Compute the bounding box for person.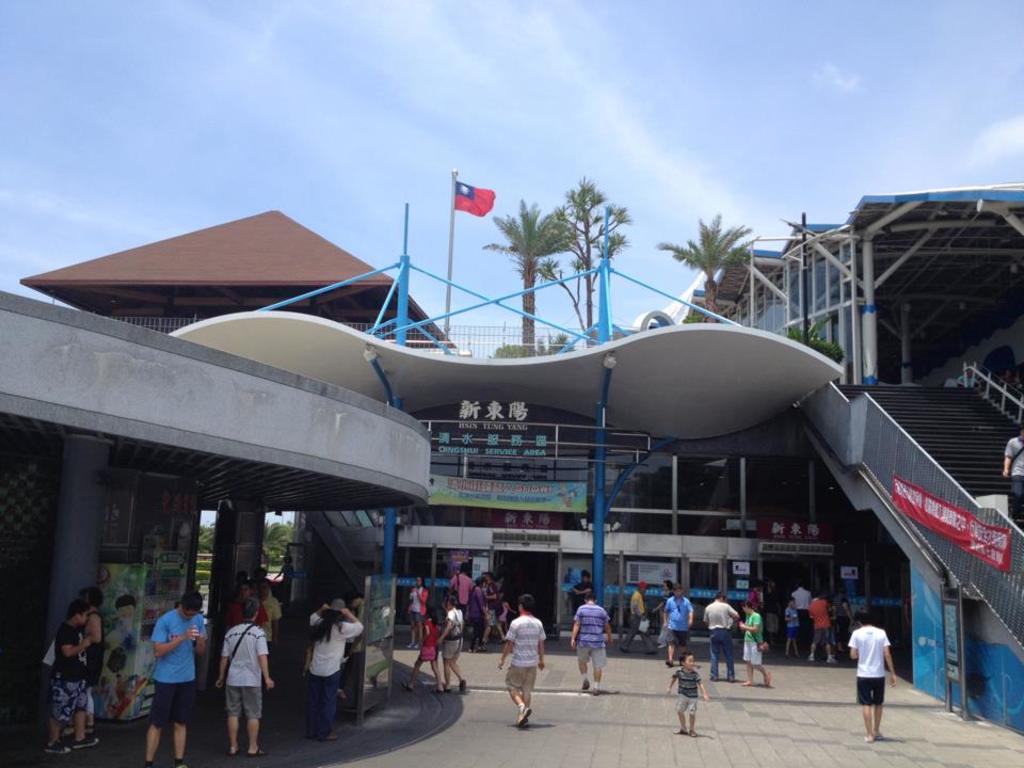
locate(79, 577, 101, 740).
